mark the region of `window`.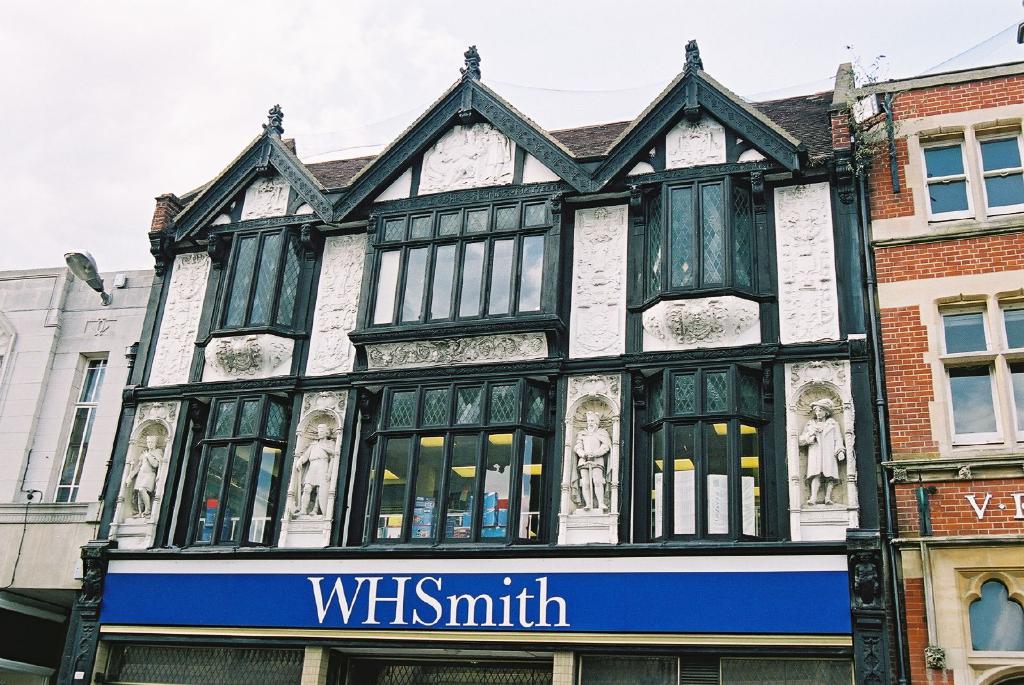
Region: x1=335, y1=381, x2=550, y2=552.
